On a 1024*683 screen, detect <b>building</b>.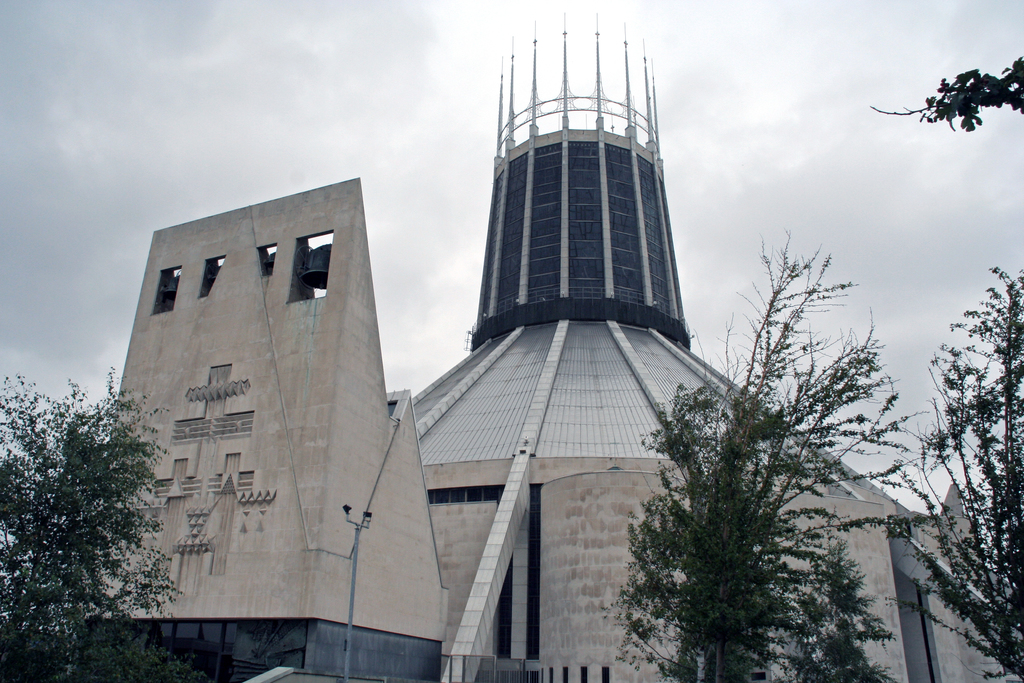
BBox(79, 12, 1023, 682).
